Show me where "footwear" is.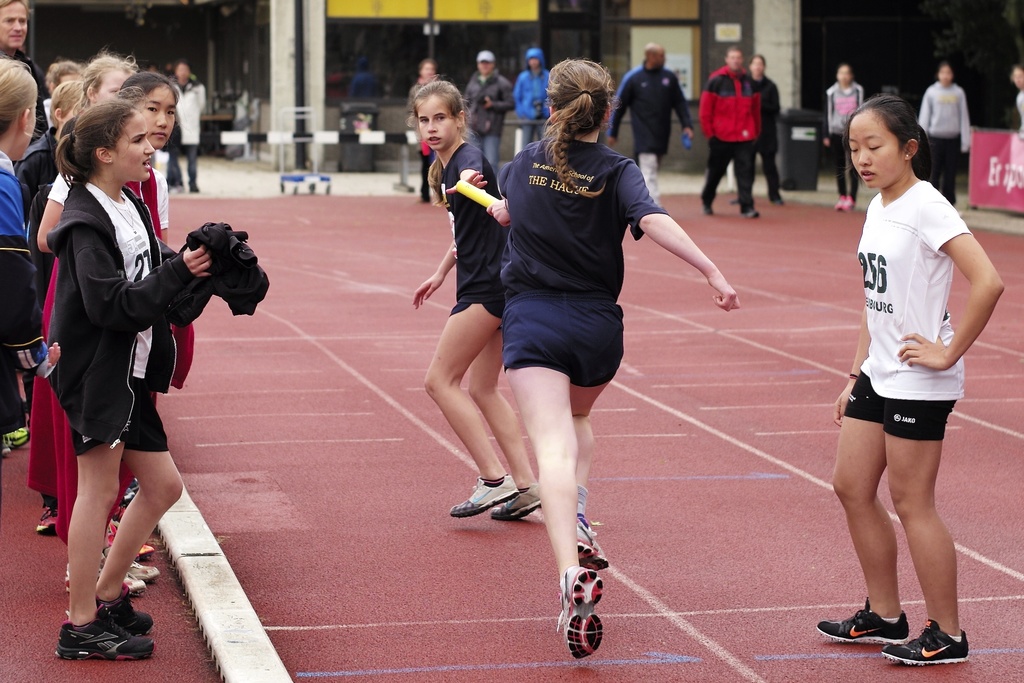
"footwear" is at l=733, t=202, r=756, b=220.
